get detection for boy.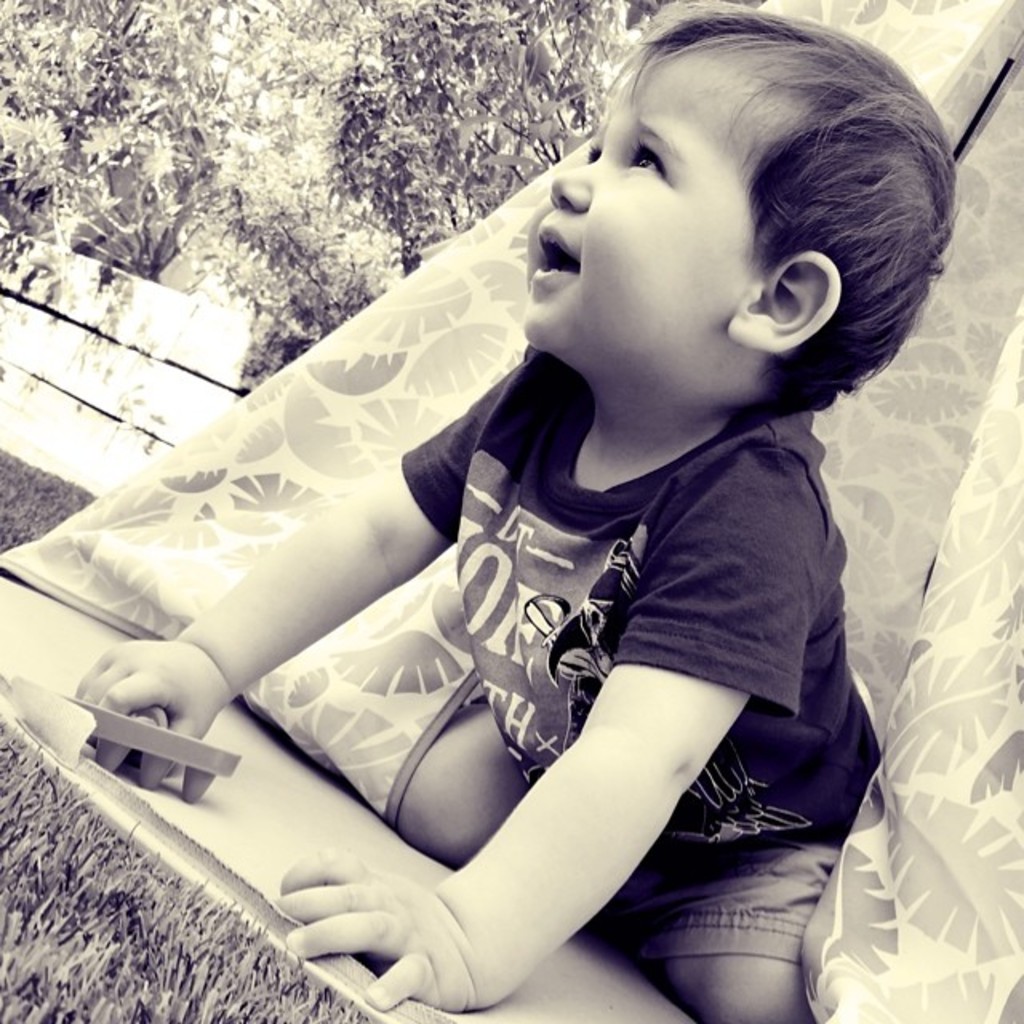
Detection: (left=69, top=2, right=958, bottom=1022).
